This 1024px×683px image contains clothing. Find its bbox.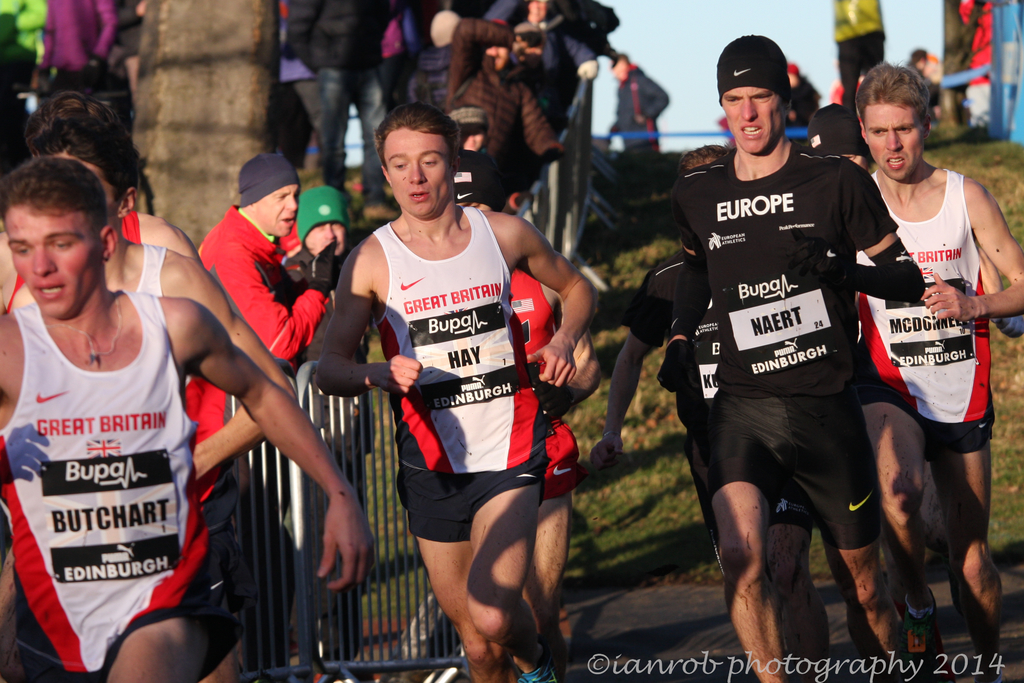
pyautogui.locateOnScreen(835, 0, 888, 99).
